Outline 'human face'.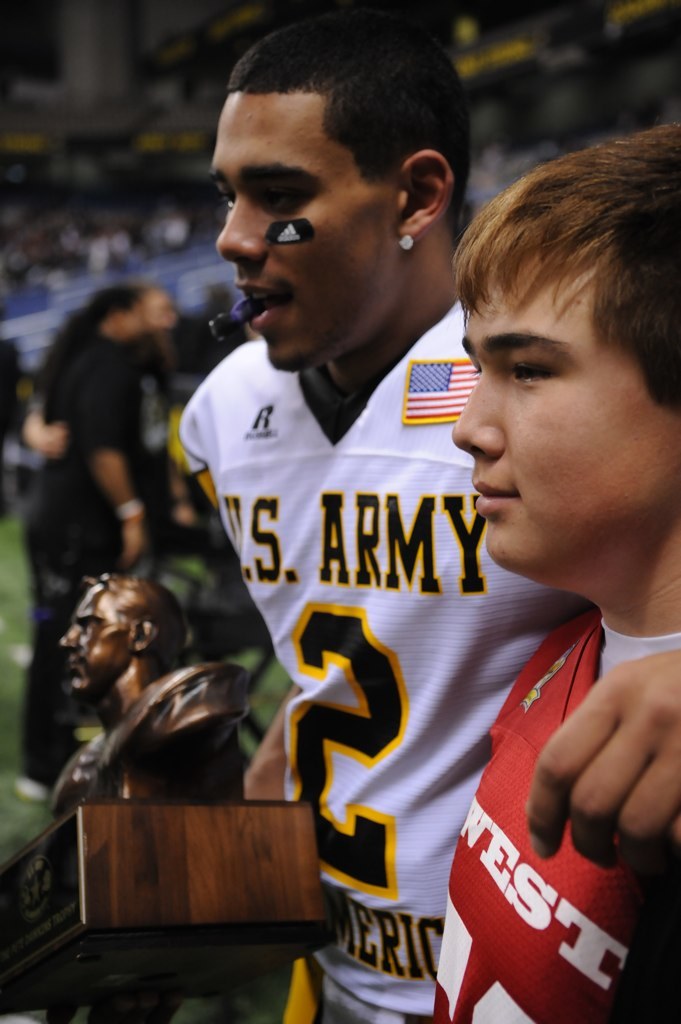
Outline: crop(212, 82, 400, 377).
